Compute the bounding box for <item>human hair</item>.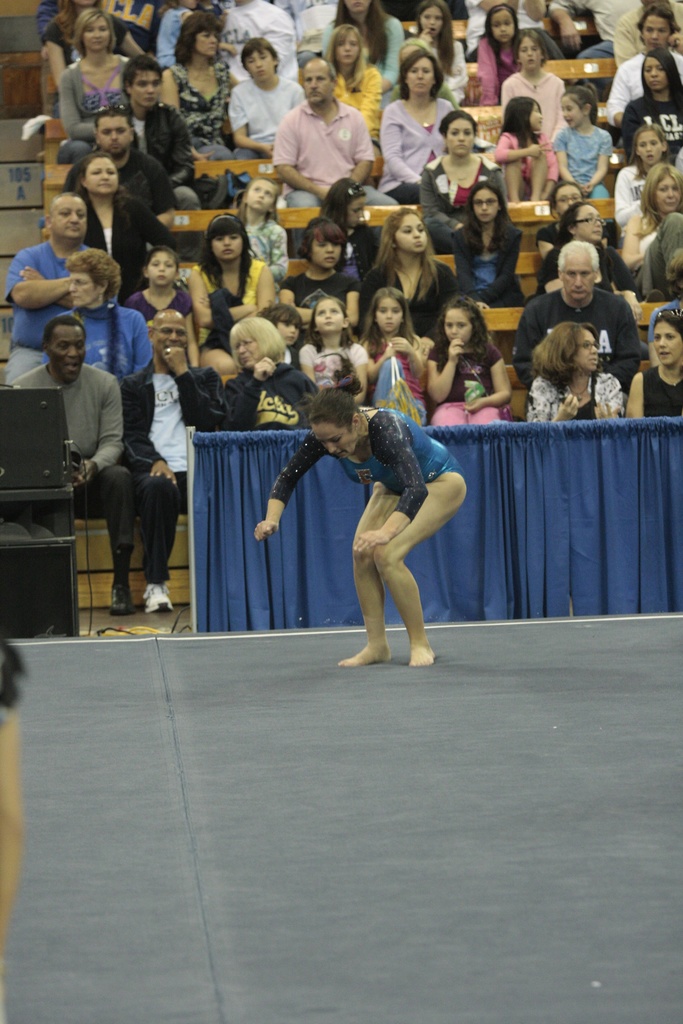
506, 92, 539, 142.
